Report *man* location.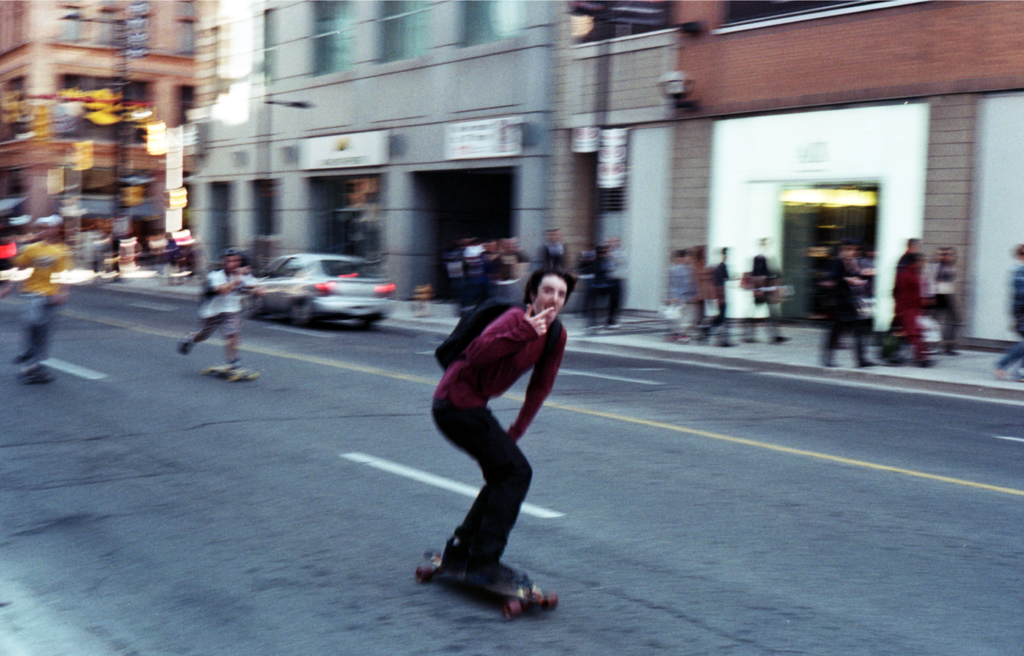
Report: [708,245,732,350].
